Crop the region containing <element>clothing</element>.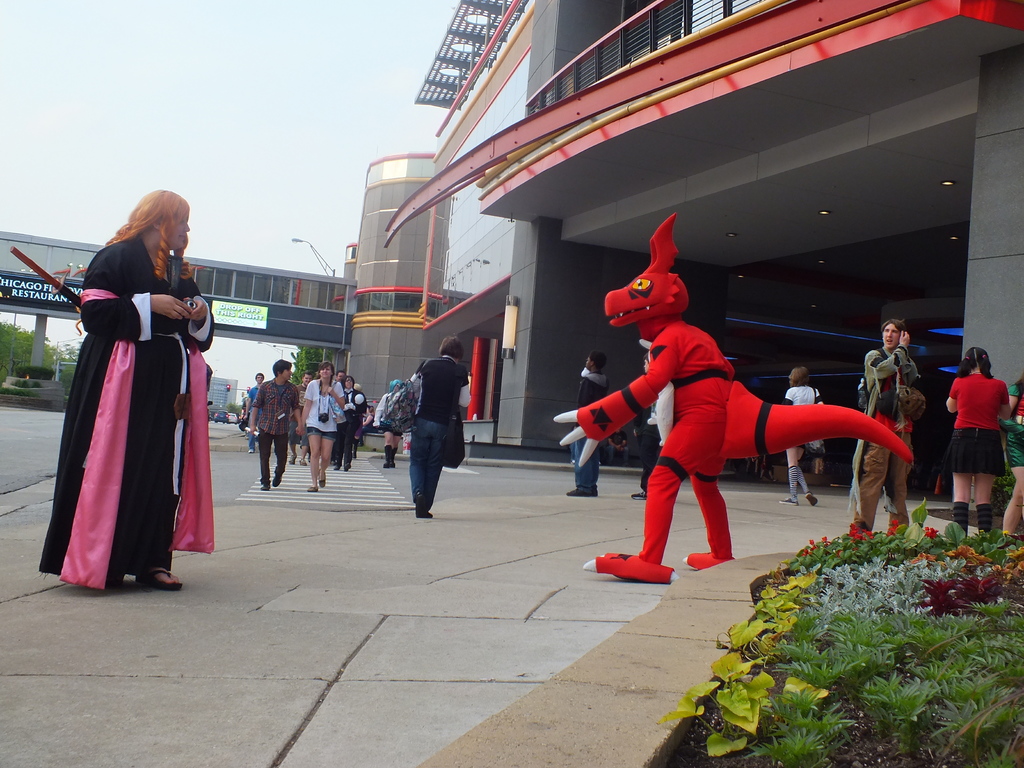
Crop region: detection(576, 373, 609, 497).
